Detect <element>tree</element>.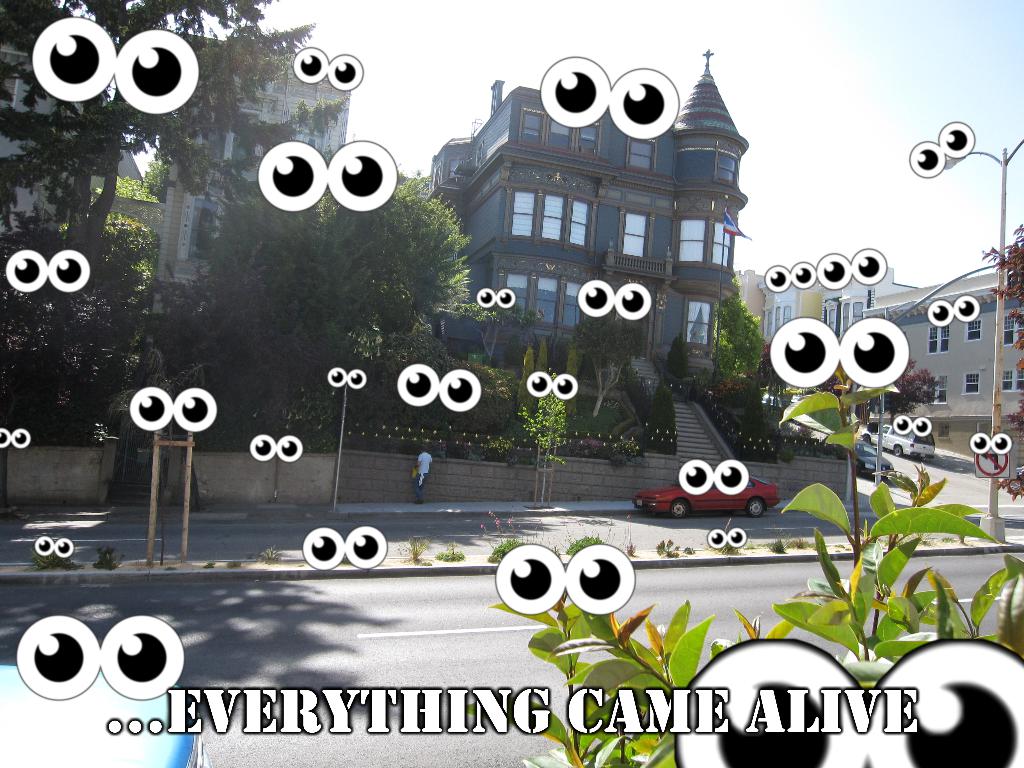
Detected at detection(142, 135, 462, 475).
